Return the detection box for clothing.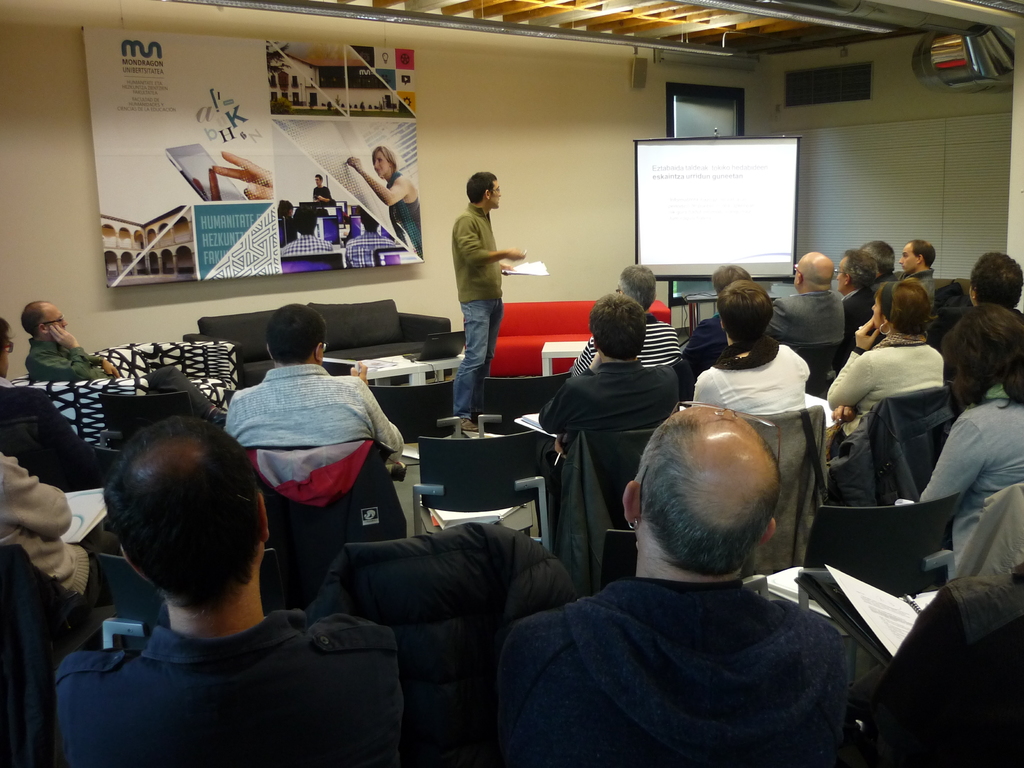
region(20, 328, 112, 377).
